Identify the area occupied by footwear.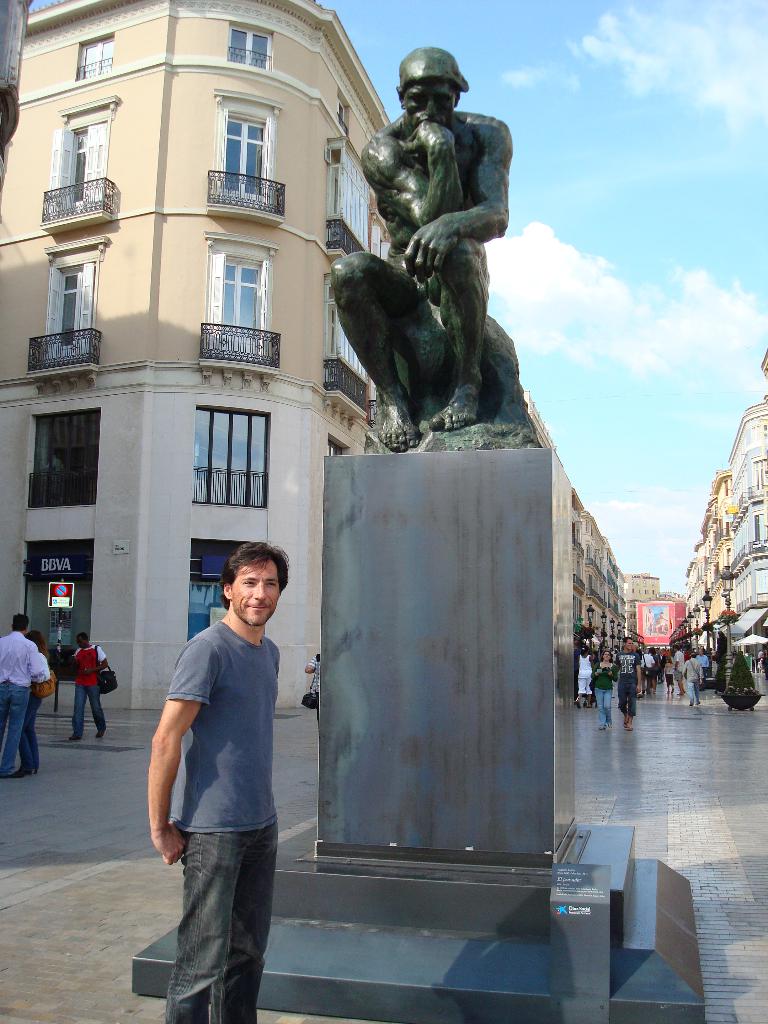
Area: locate(30, 760, 42, 777).
